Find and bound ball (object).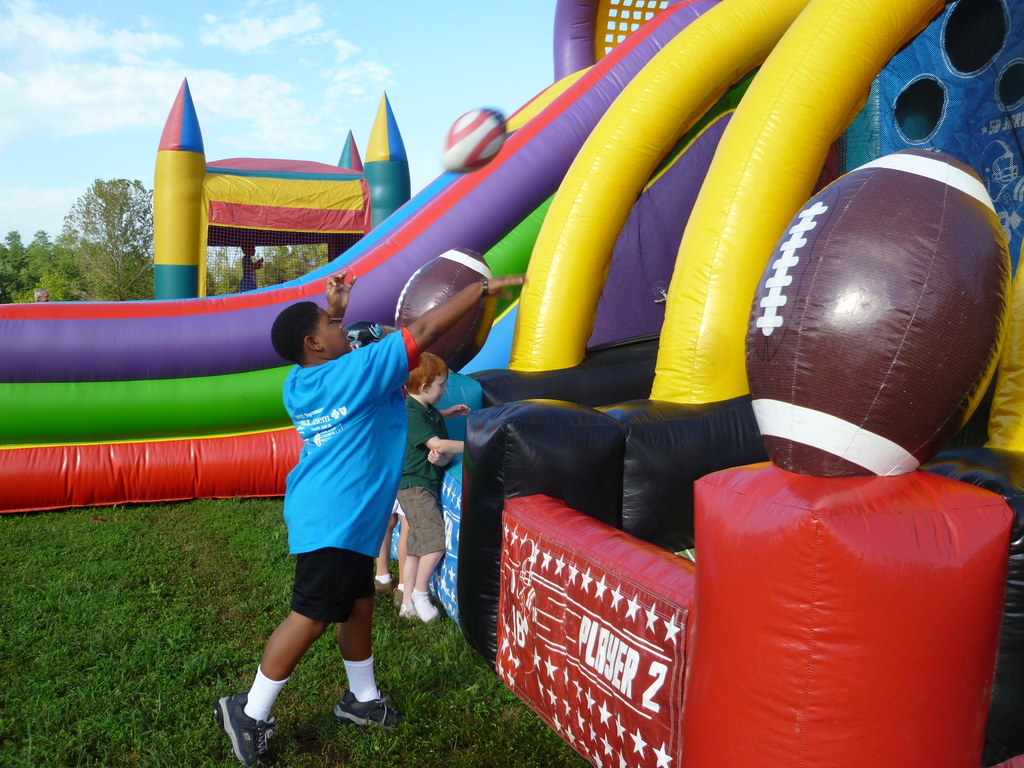
Bound: left=397, top=248, right=499, bottom=373.
